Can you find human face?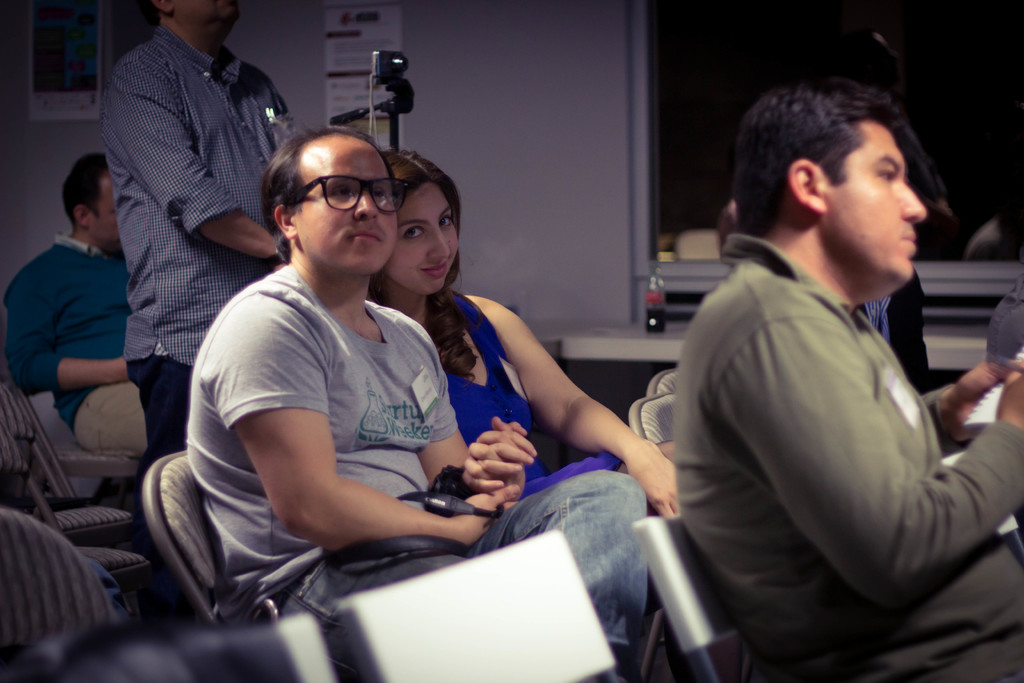
Yes, bounding box: {"left": 382, "top": 183, "right": 457, "bottom": 294}.
